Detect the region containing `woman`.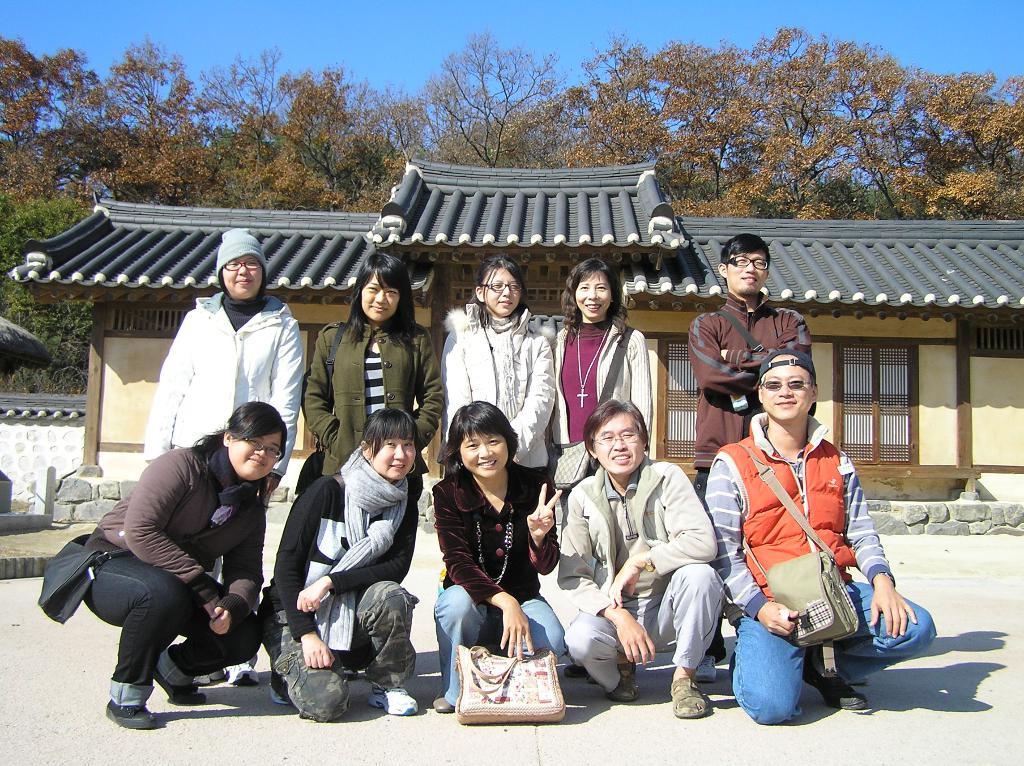
select_region(438, 255, 557, 507).
